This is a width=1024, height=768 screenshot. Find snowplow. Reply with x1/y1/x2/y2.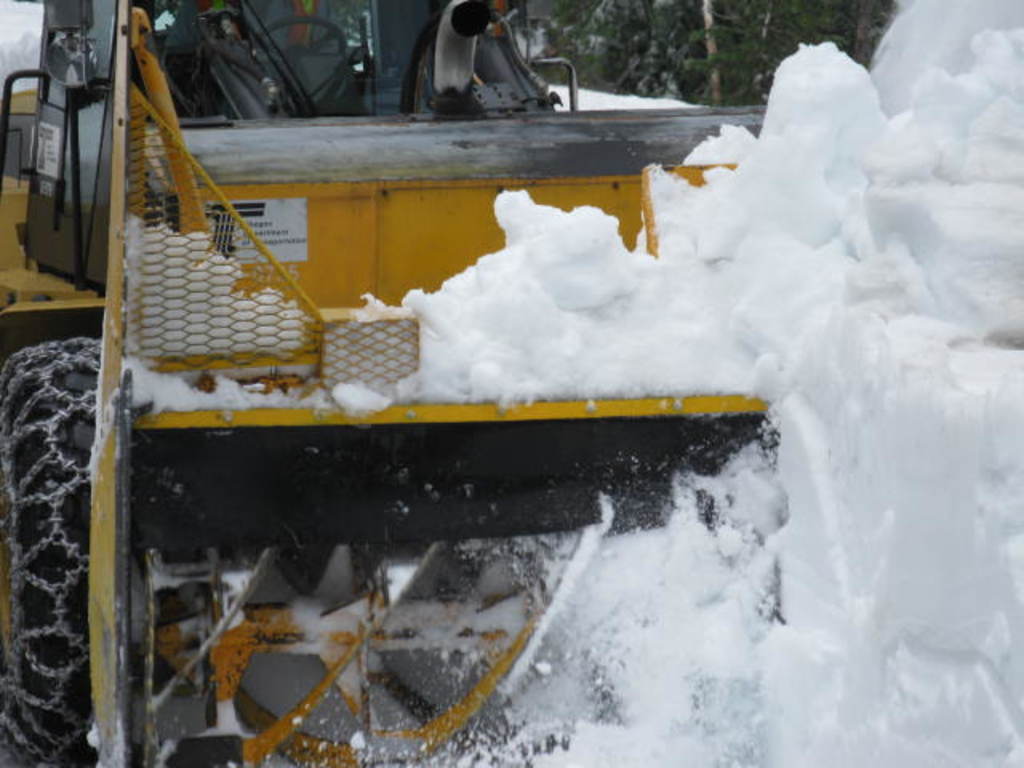
0/0/784/766.
